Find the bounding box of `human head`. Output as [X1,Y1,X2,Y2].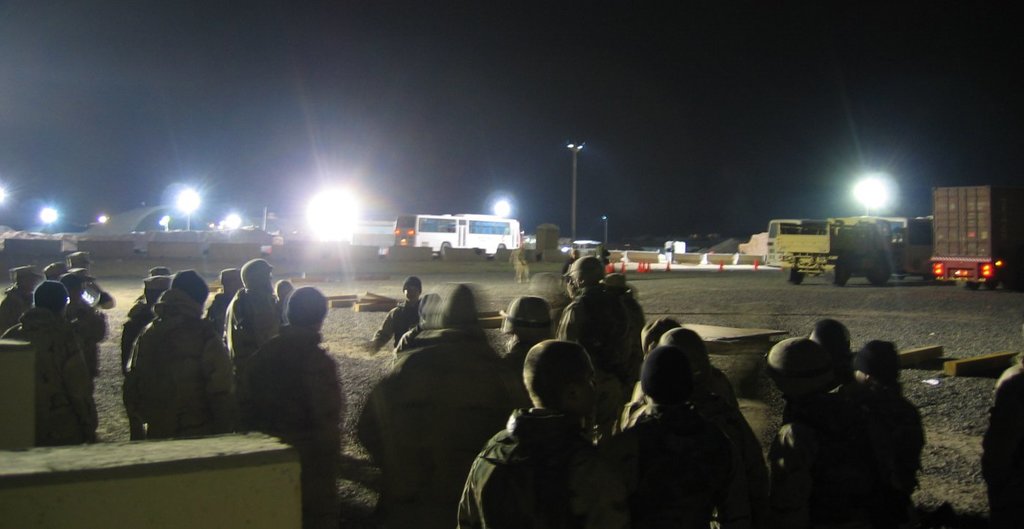
[852,337,908,385].
